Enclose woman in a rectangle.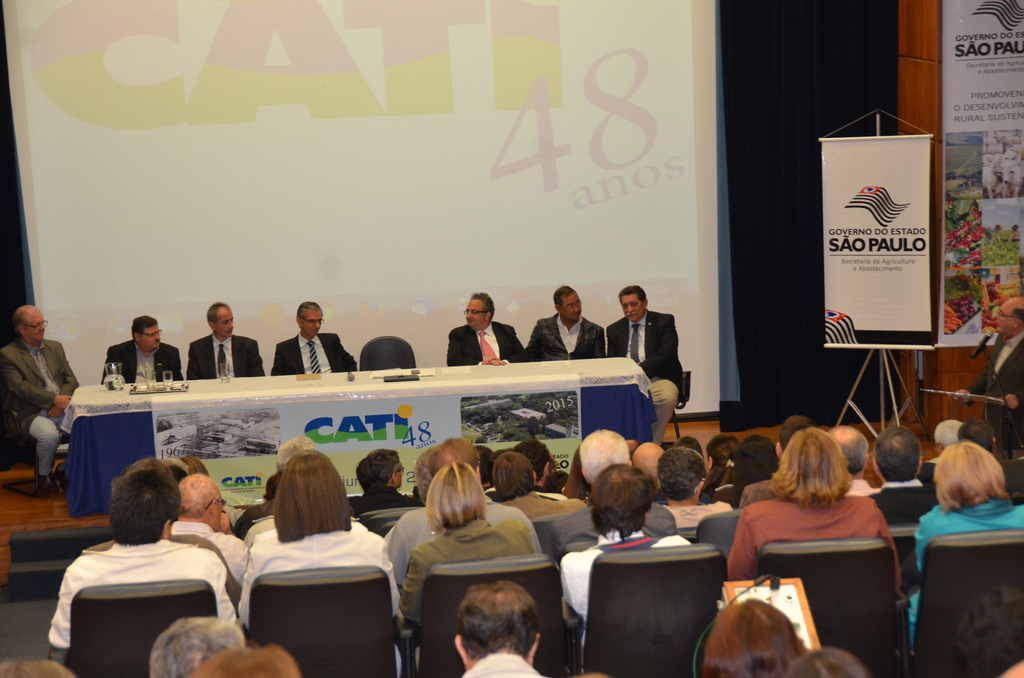
bbox=[724, 428, 906, 590].
